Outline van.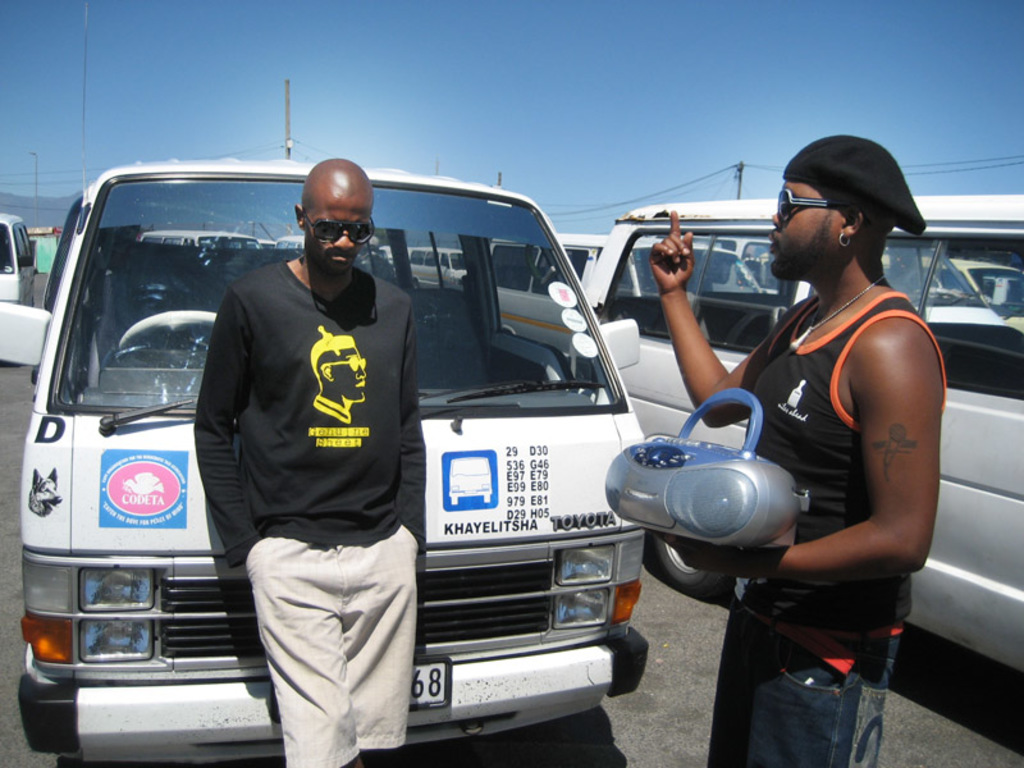
Outline: region(273, 230, 307, 250).
